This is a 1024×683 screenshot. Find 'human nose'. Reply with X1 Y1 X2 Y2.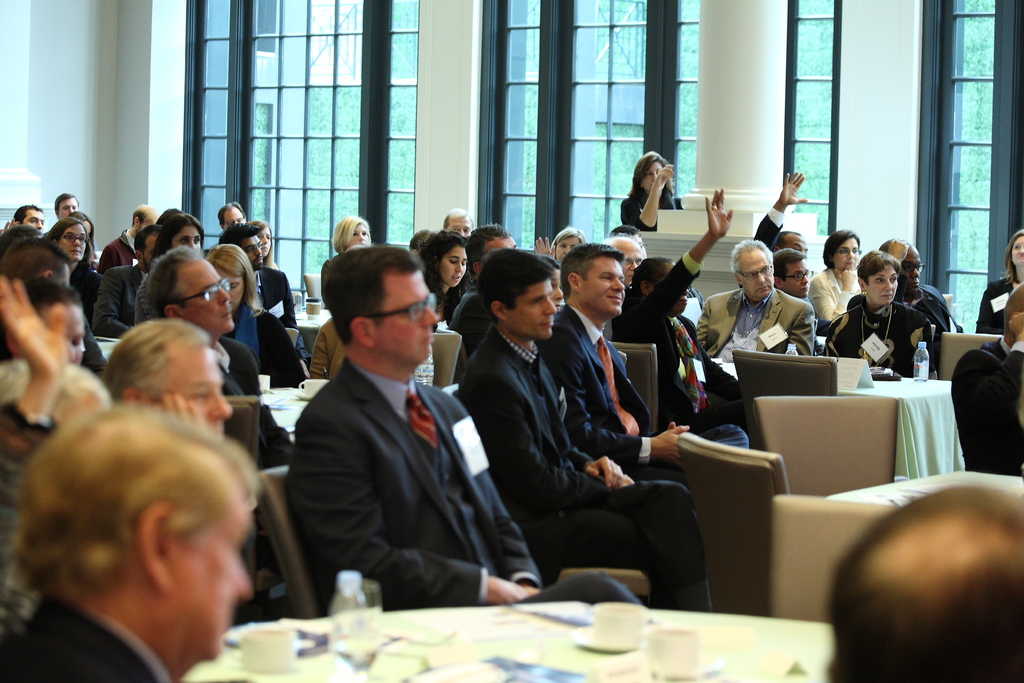
188 236 197 252.
